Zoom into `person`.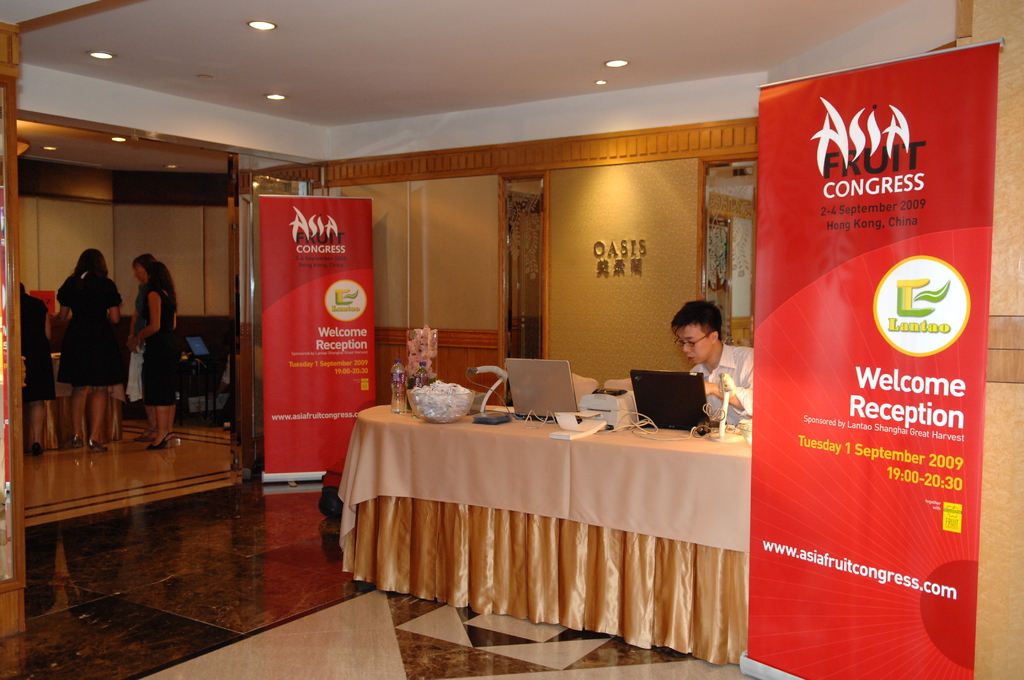
Zoom target: pyautogui.locateOnScreen(15, 280, 51, 459).
